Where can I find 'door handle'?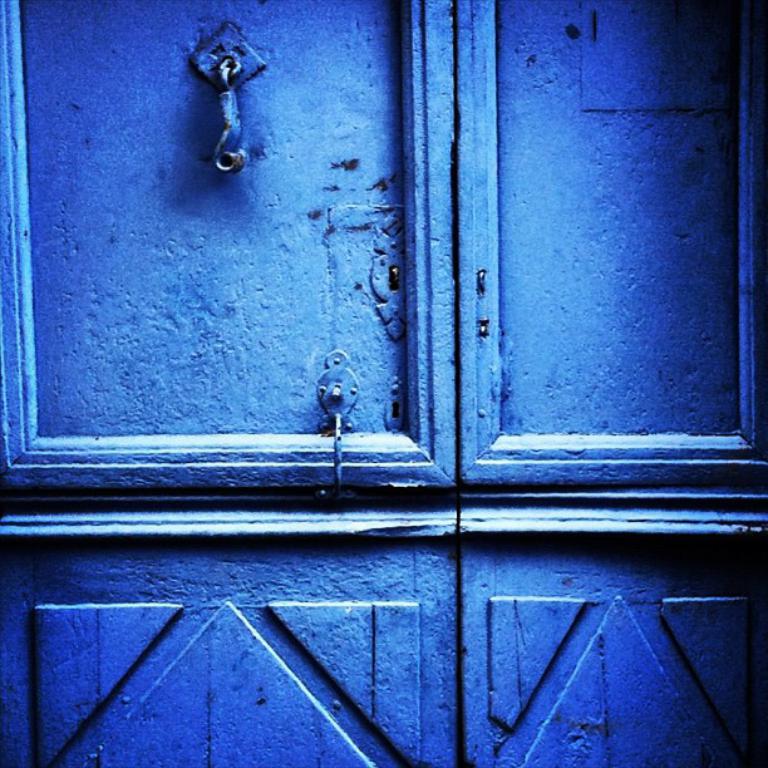
You can find it at bbox=(189, 18, 265, 179).
